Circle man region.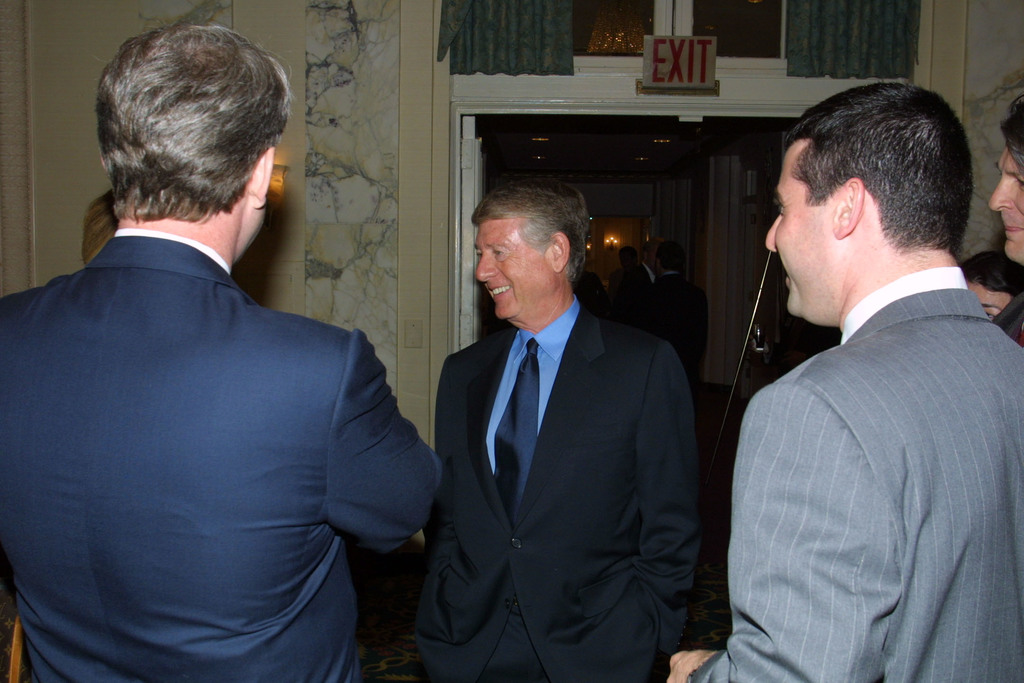
Region: locate(989, 92, 1023, 342).
